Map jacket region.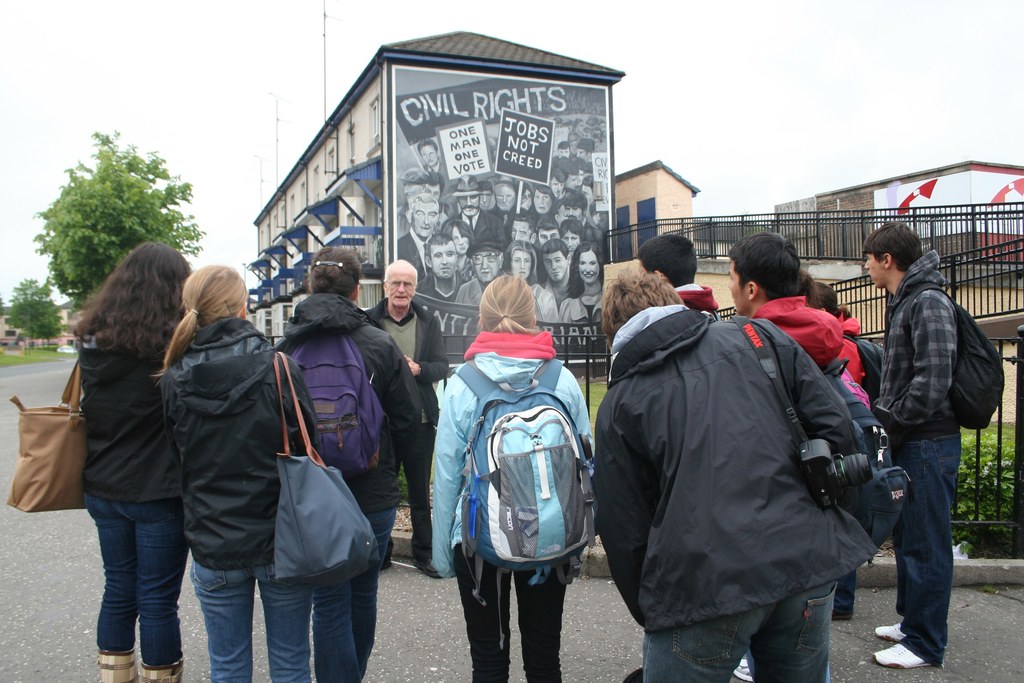
Mapped to 147:294:291:570.
